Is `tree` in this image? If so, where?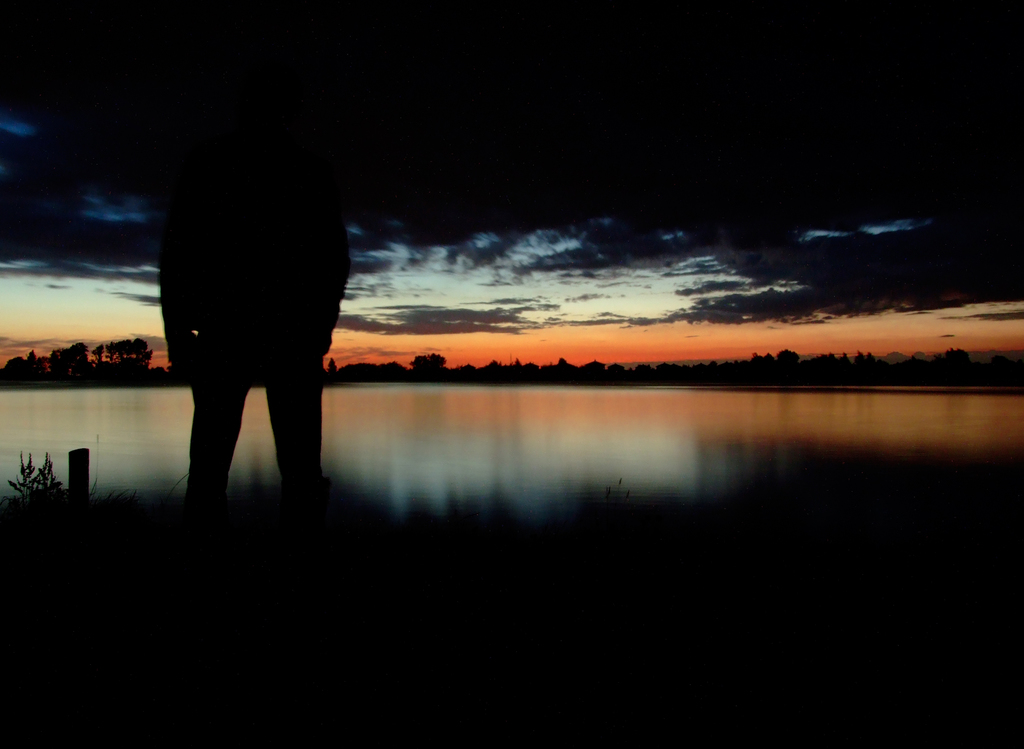
Yes, at {"x1": 942, "y1": 350, "x2": 970, "y2": 360}.
